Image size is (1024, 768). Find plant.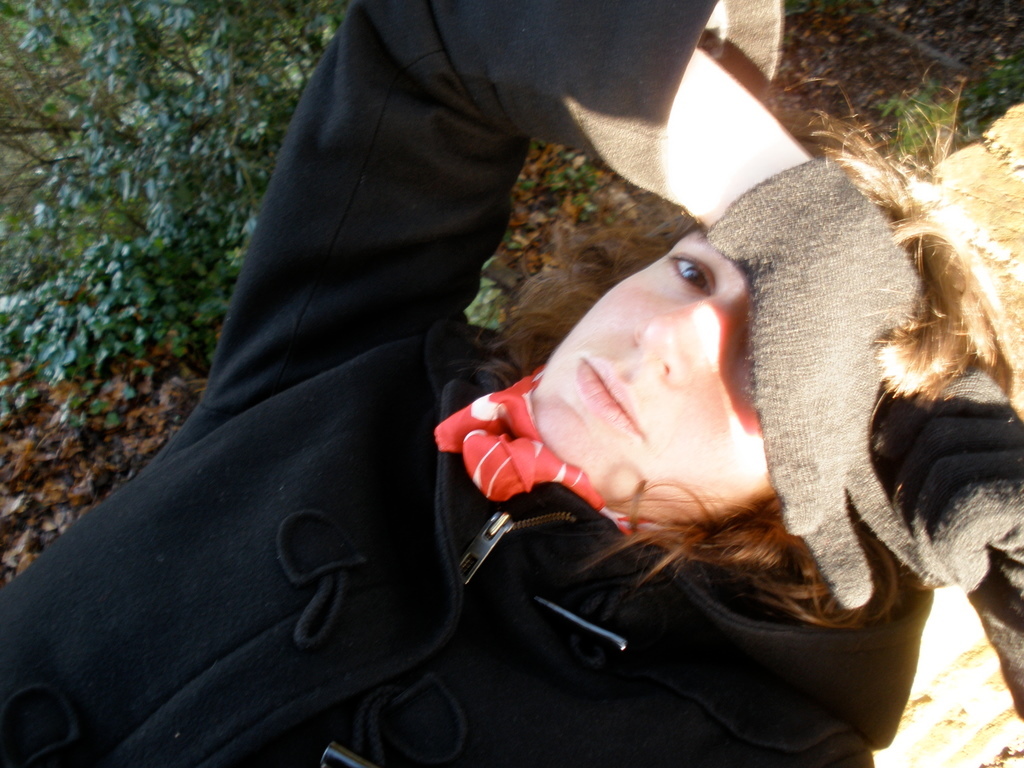
locate(950, 59, 1023, 142).
